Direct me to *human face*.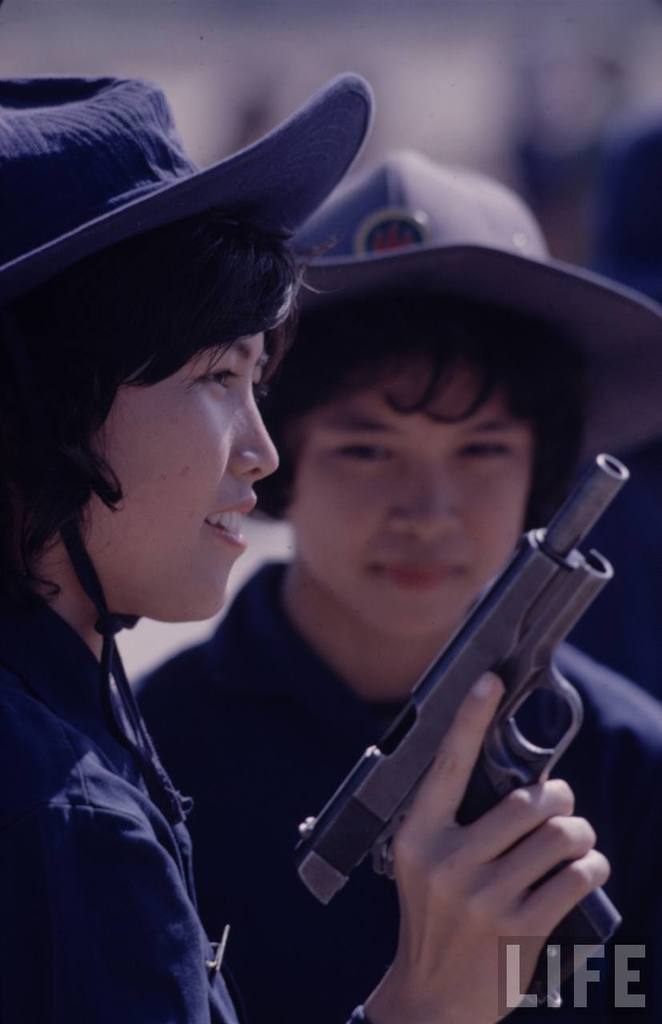
Direction: x1=291, y1=357, x2=536, y2=638.
